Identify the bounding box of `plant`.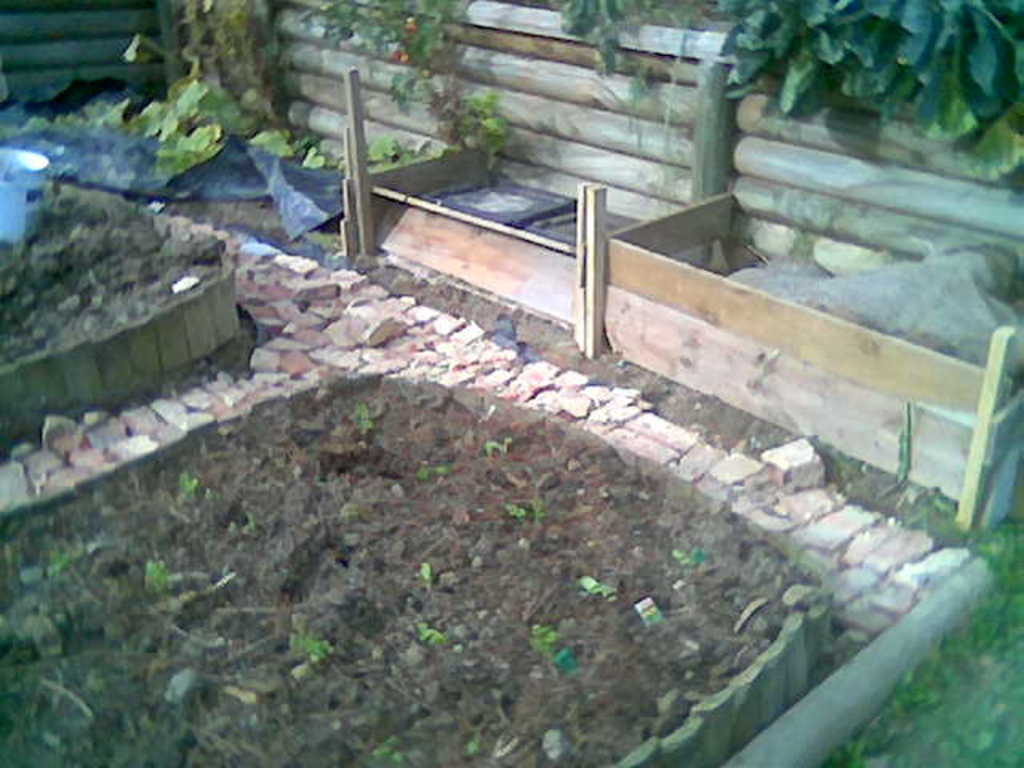
<bbox>530, 621, 576, 664</bbox>.
